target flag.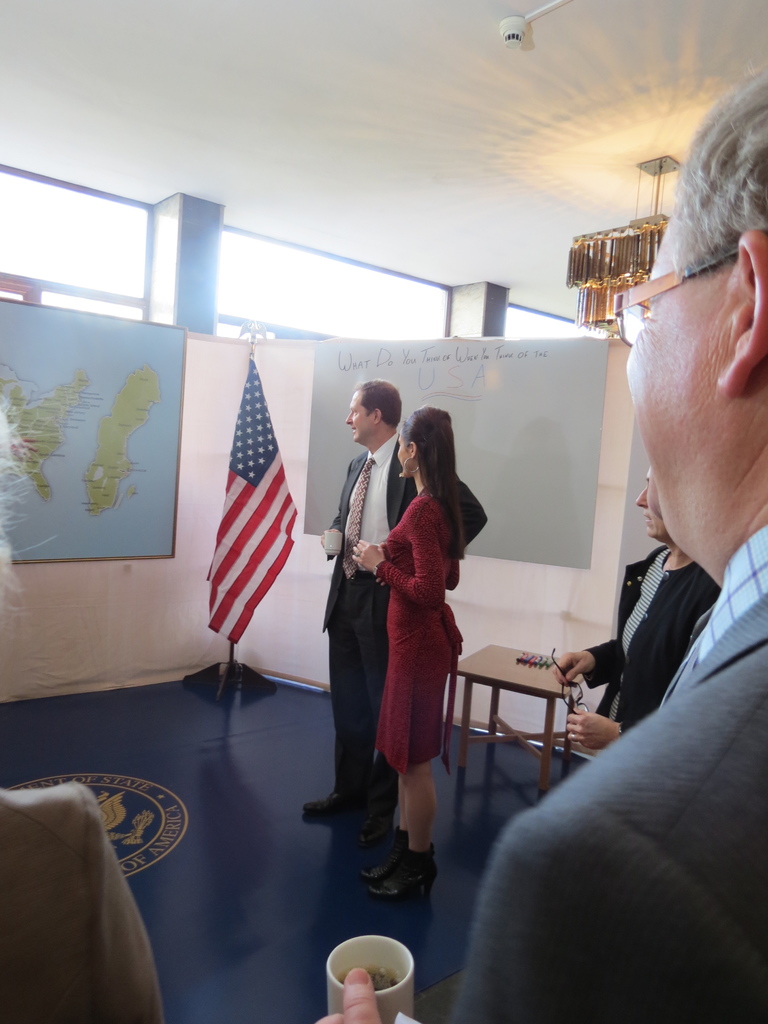
Target region: [192,416,308,660].
